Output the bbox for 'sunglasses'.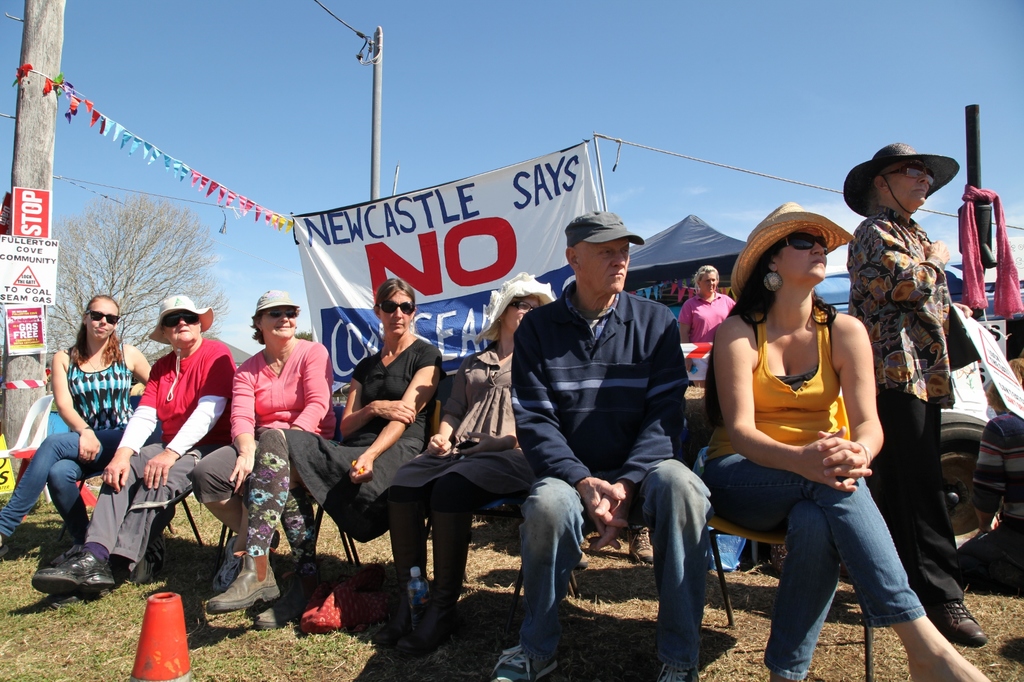
261,310,295,318.
